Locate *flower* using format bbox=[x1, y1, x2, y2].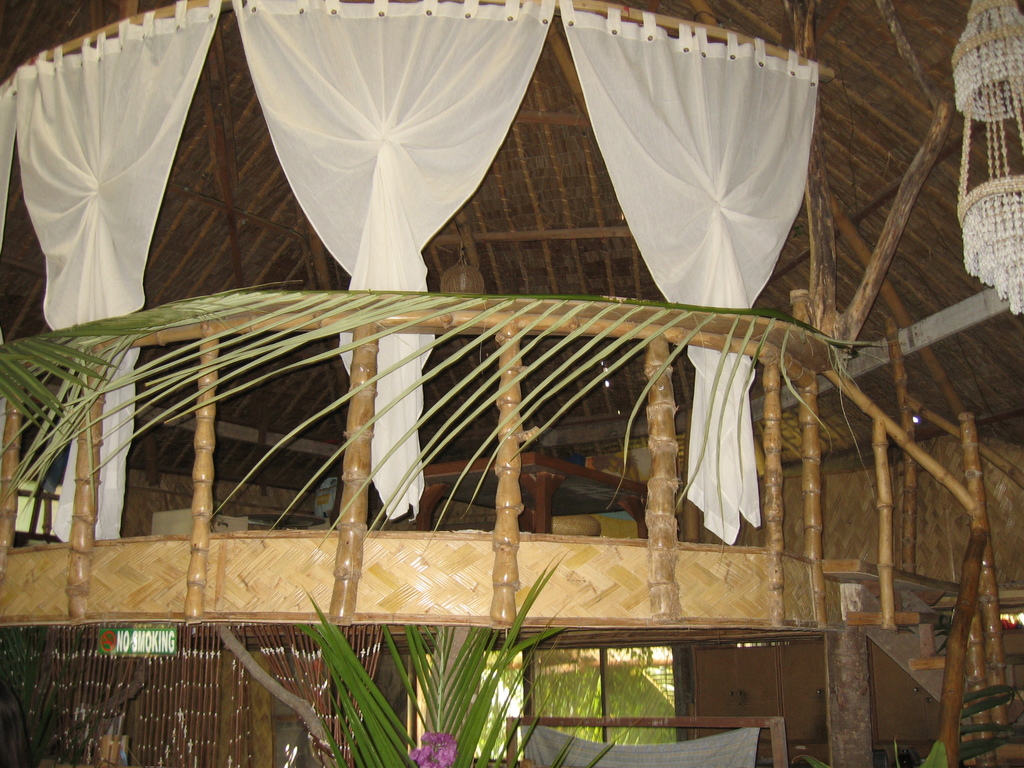
bbox=[435, 735, 456, 764].
